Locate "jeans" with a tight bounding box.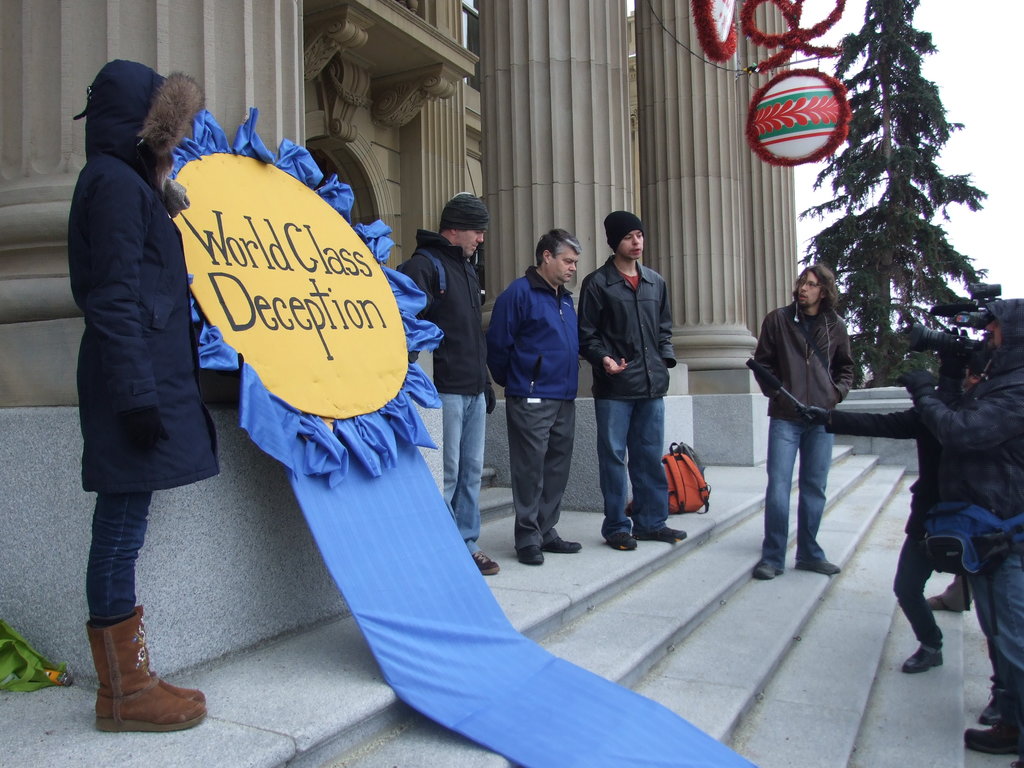
(596,367,675,542).
